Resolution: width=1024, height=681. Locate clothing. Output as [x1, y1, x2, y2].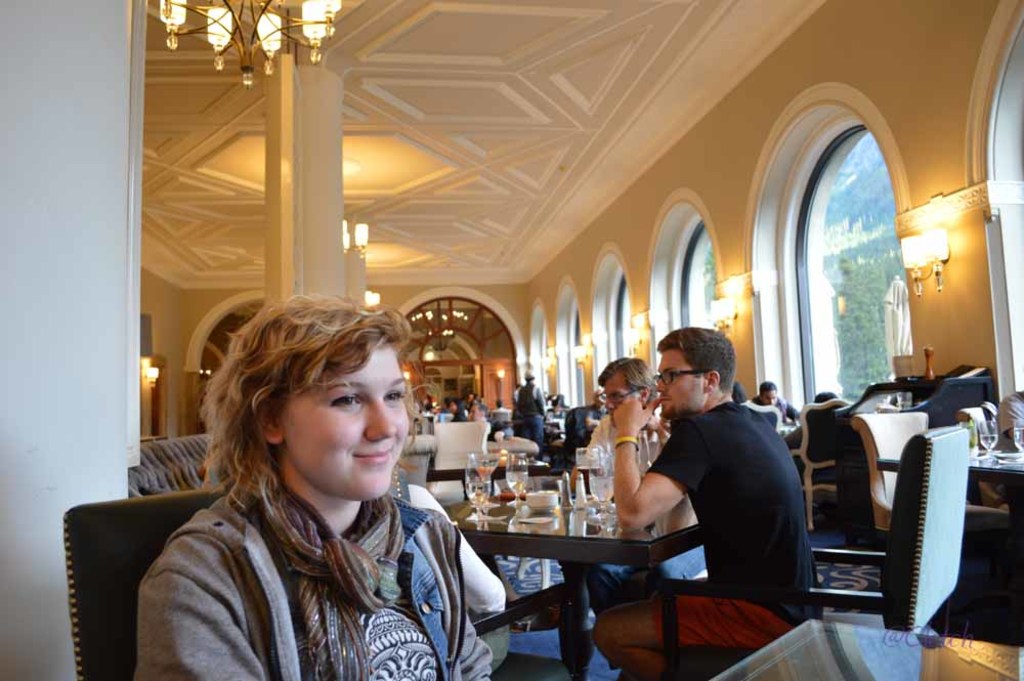
[582, 399, 827, 680].
